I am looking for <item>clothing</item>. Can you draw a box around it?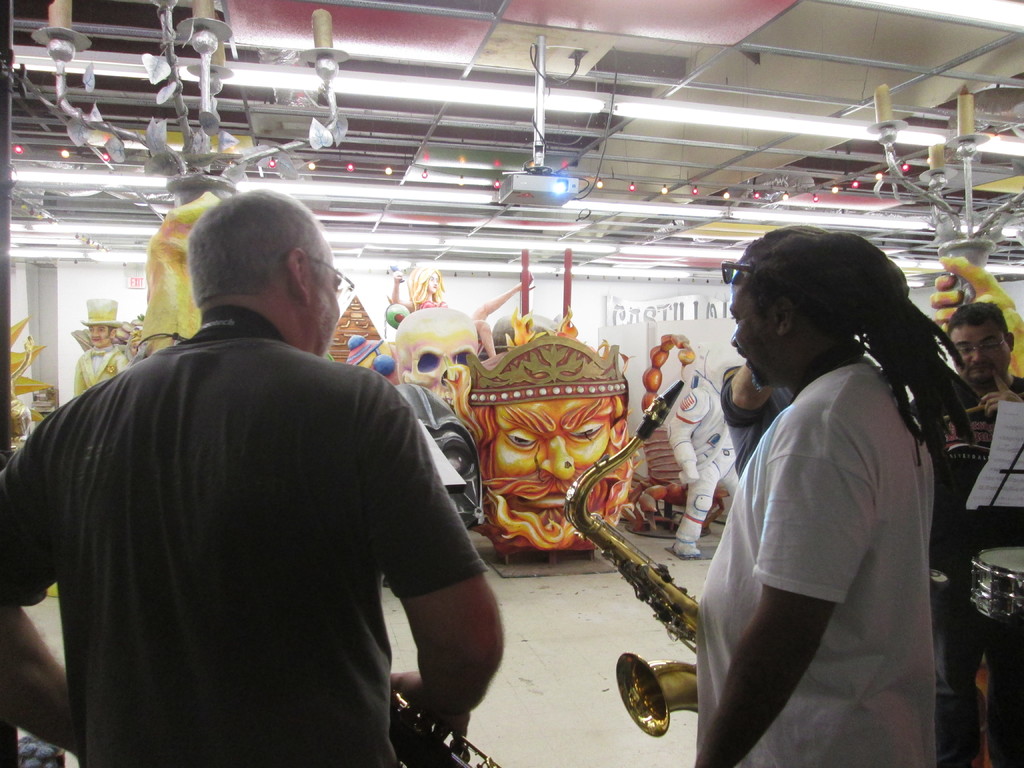
Sure, the bounding box is x1=720 y1=368 x2=794 y2=475.
